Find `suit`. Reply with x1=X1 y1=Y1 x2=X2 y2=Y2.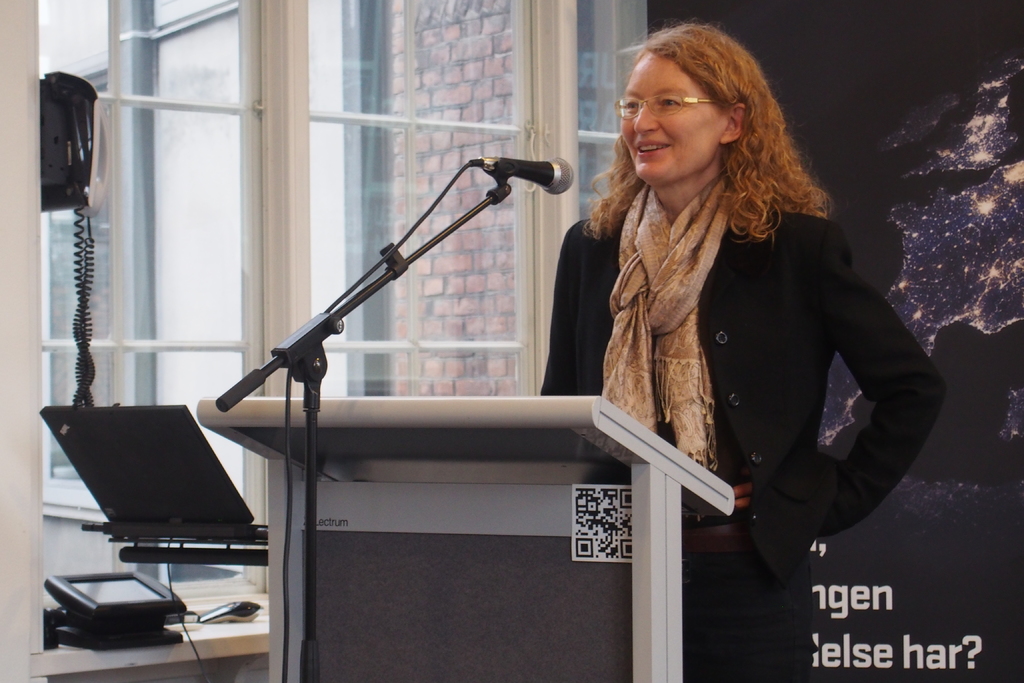
x1=542 y1=211 x2=947 y2=682.
